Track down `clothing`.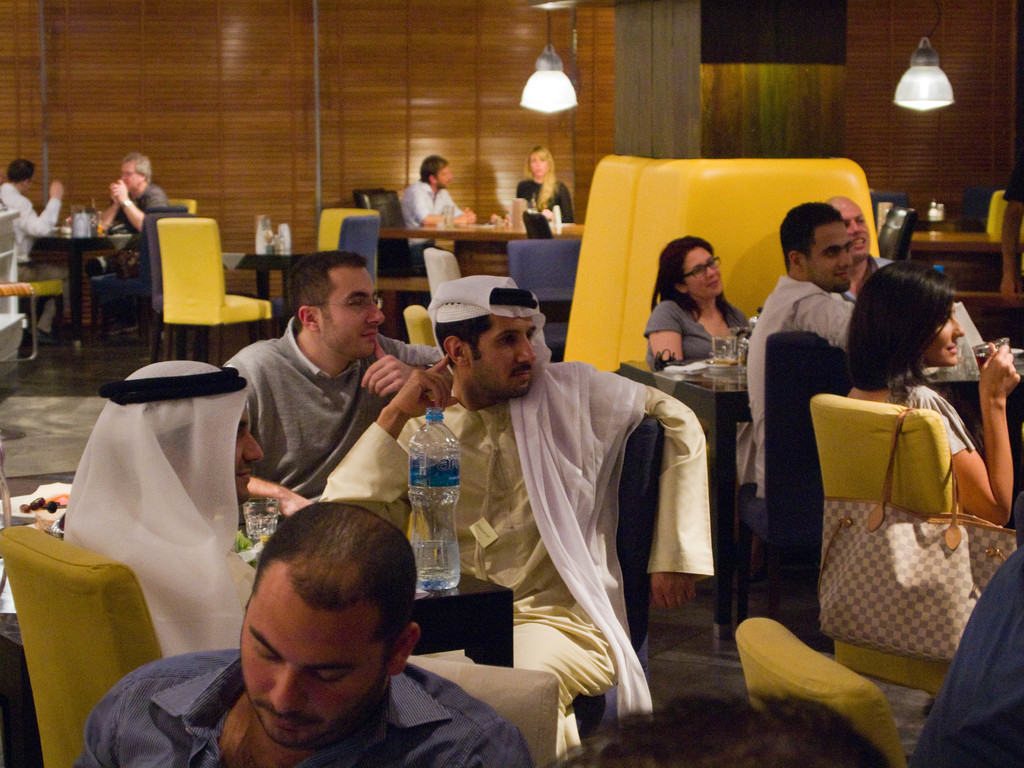
Tracked to rect(0, 179, 54, 266).
